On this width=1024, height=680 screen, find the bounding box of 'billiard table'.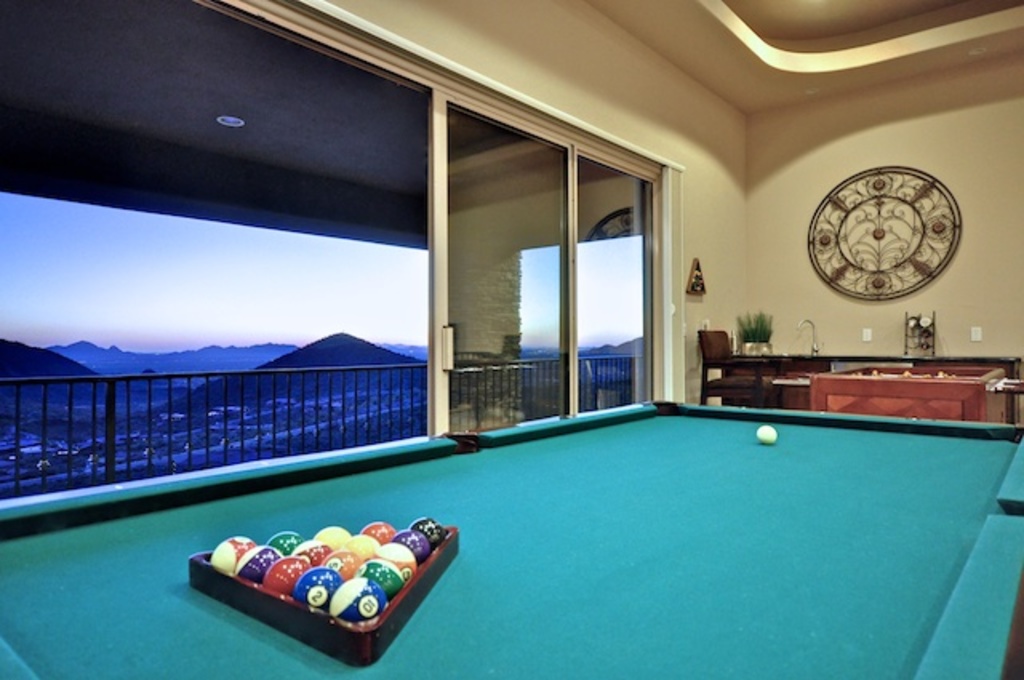
Bounding box: l=0, t=400, r=1022, b=678.
